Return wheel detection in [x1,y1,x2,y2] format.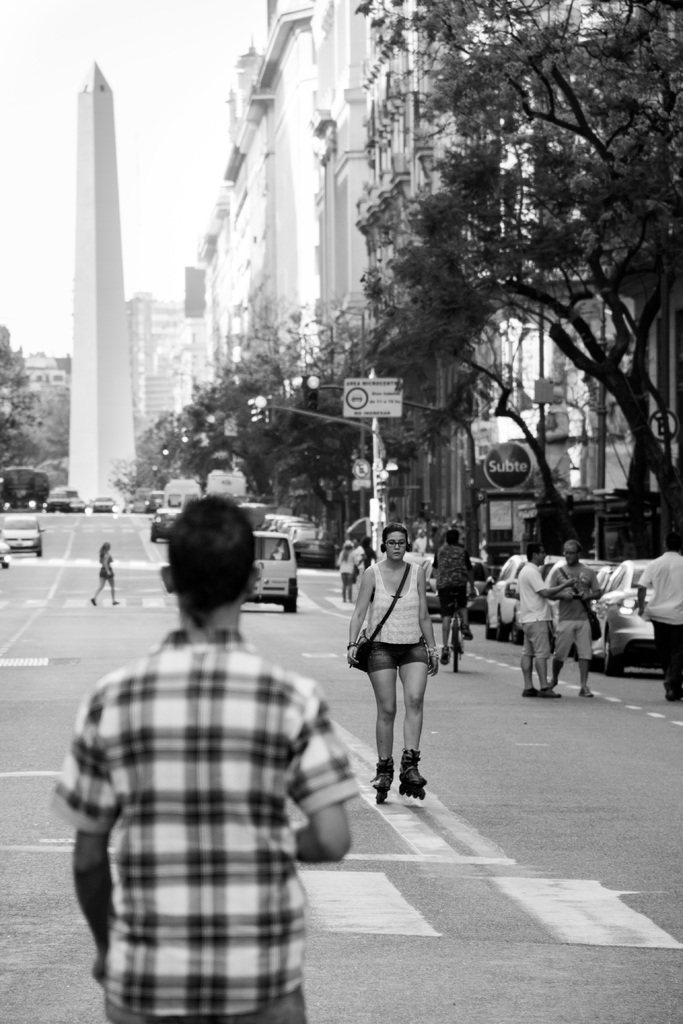
[282,580,297,616].
